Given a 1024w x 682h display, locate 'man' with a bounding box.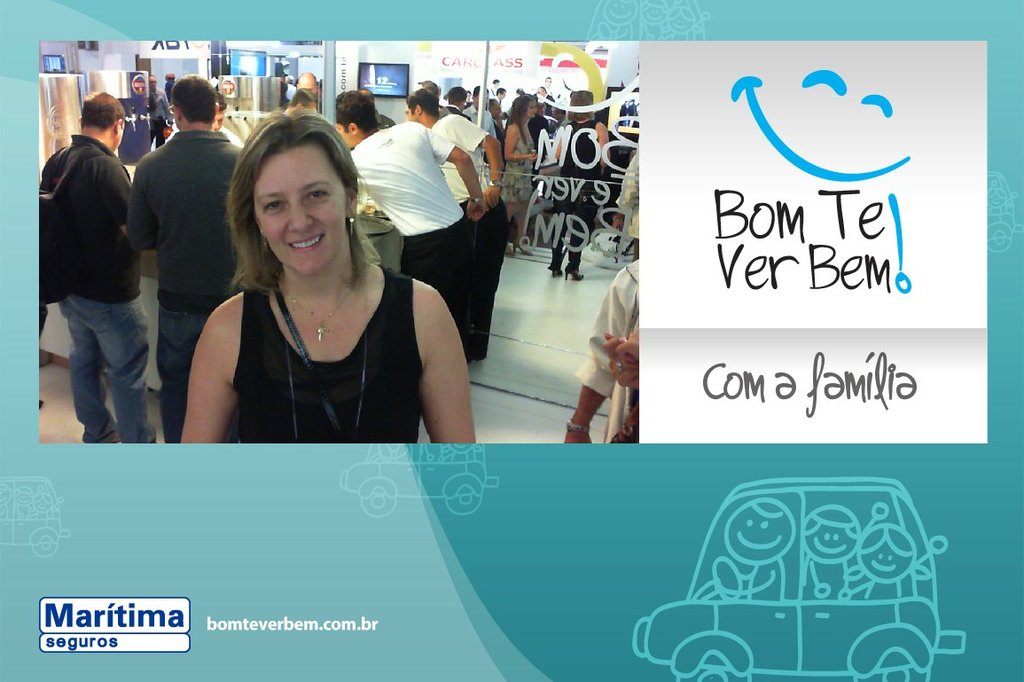
Located: box=[402, 93, 512, 300].
